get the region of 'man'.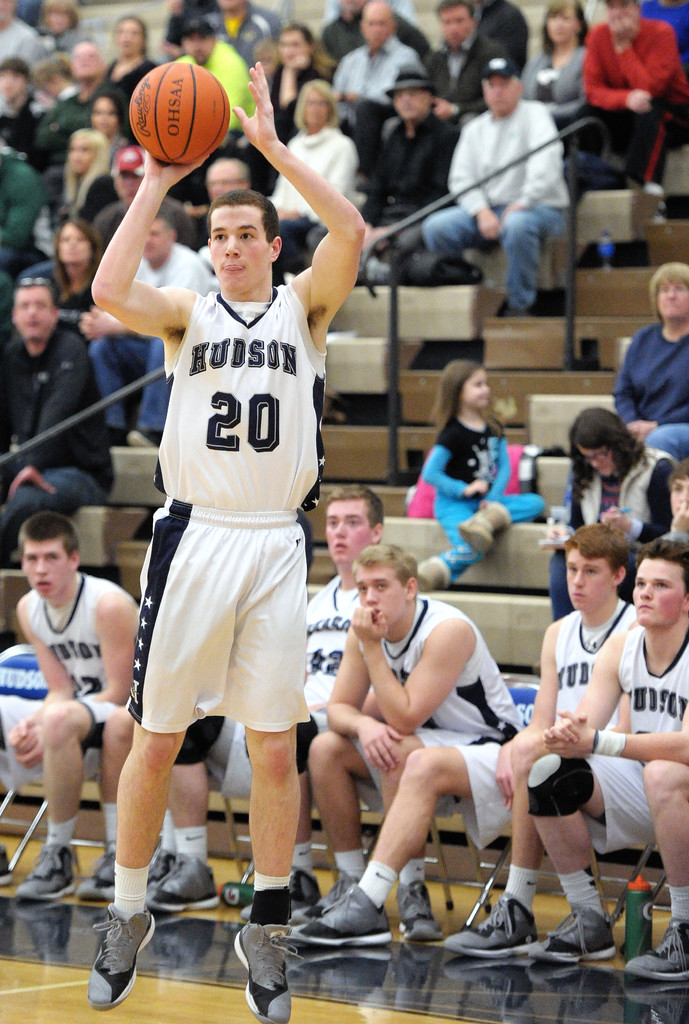
detection(517, 531, 688, 989).
